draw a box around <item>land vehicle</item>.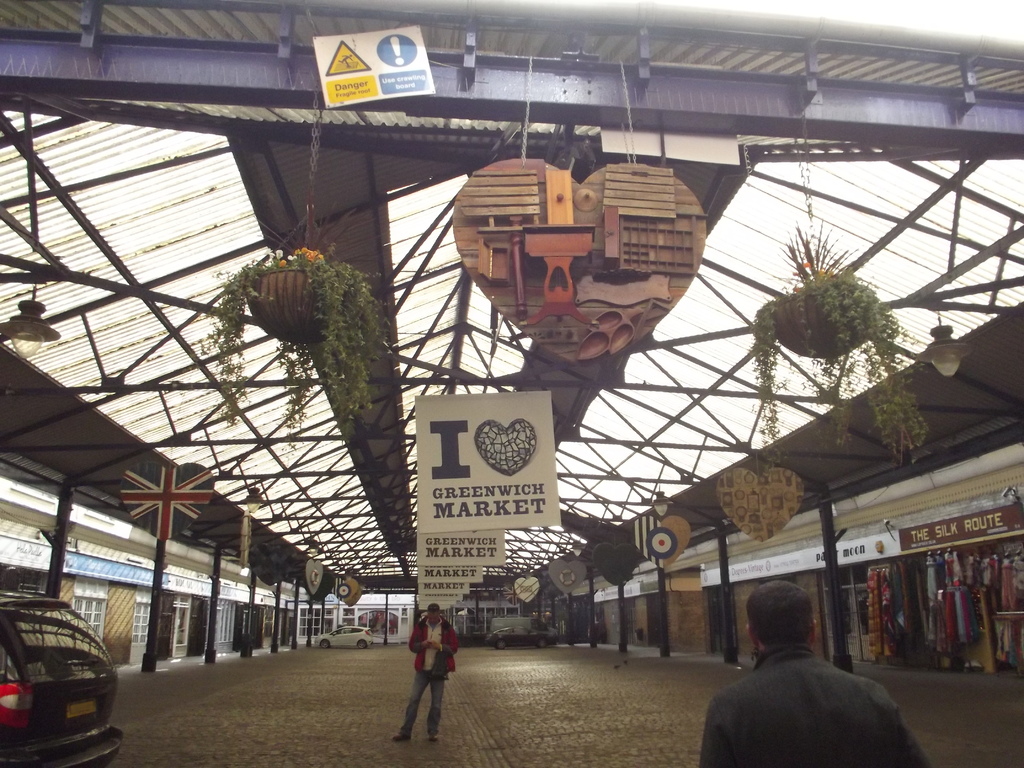
488/625/553/650.
